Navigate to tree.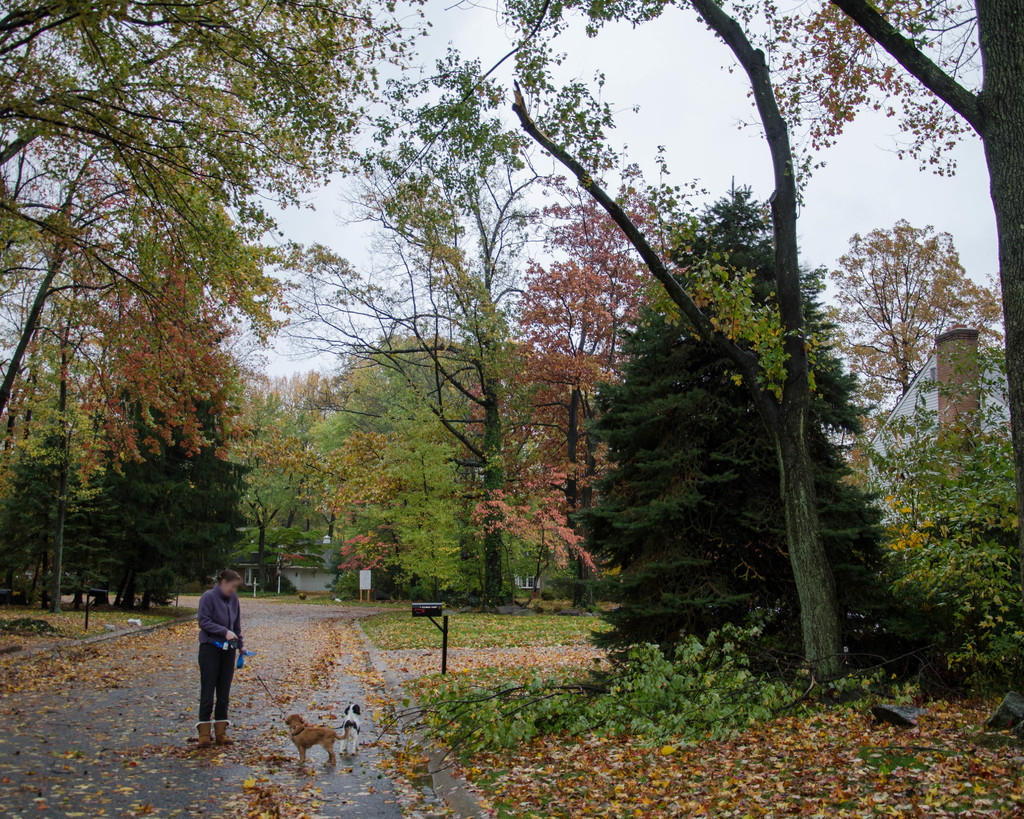
Navigation target: 539:164:933:703.
